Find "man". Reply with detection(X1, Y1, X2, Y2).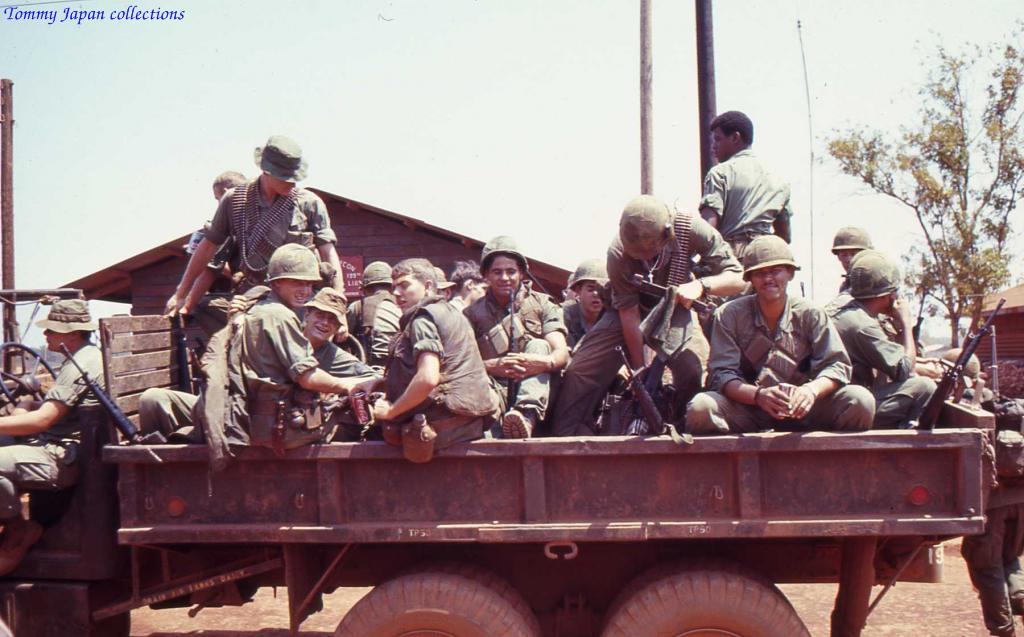
detection(936, 346, 1023, 636).
